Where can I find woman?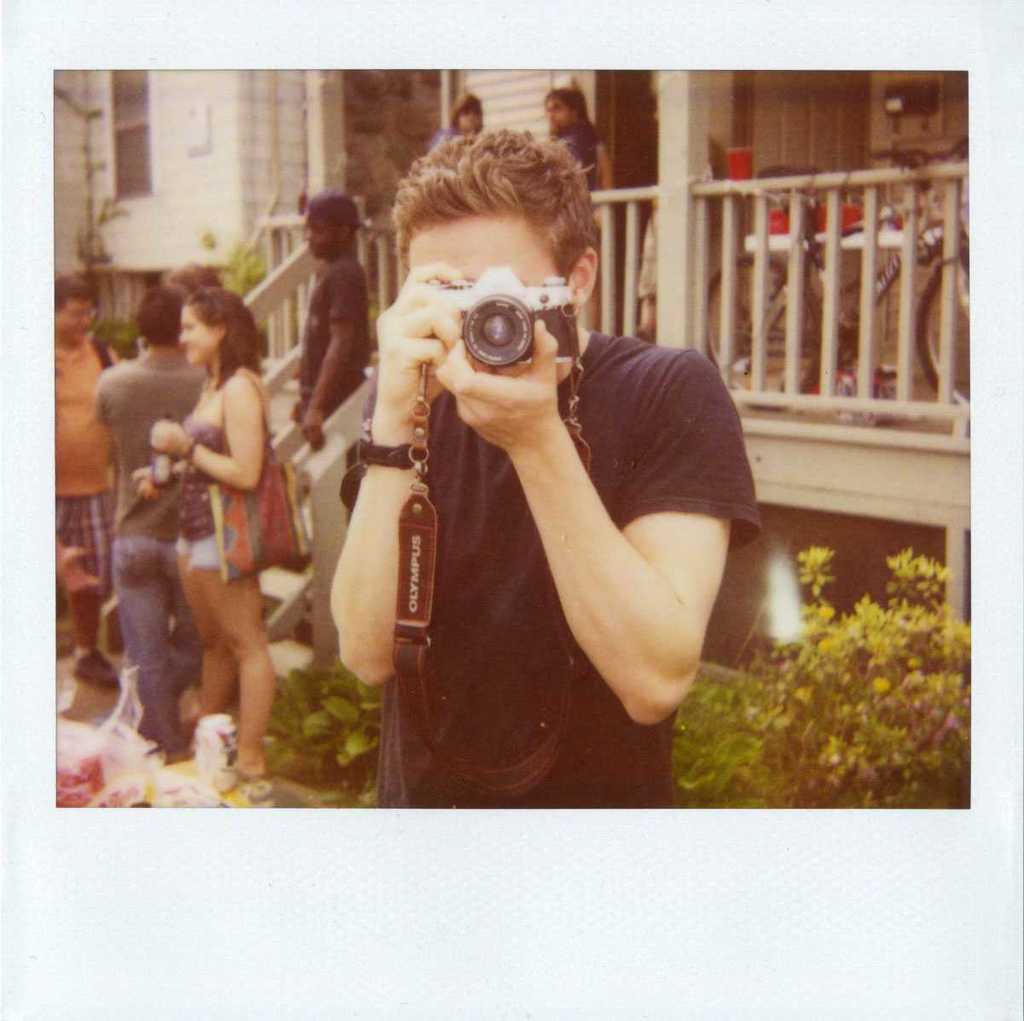
You can find it at pyautogui.locateOnScreen(95, 261, 313, 773).
